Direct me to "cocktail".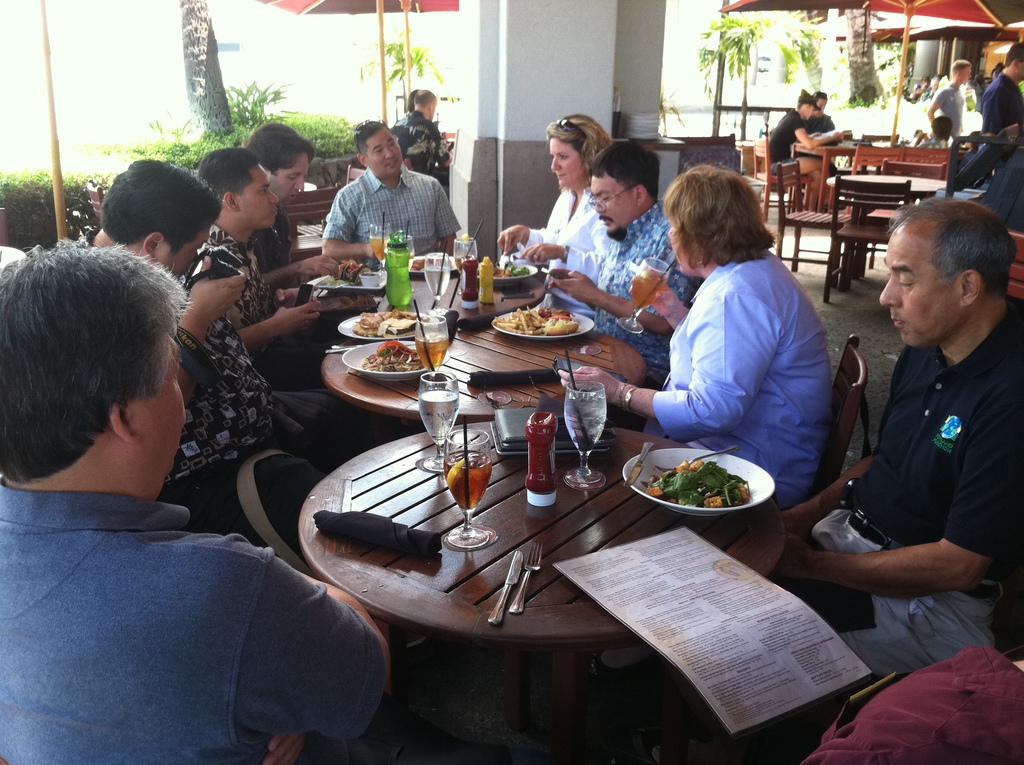
Direction: x1=385 y1=221 x2=415 y2=307.
